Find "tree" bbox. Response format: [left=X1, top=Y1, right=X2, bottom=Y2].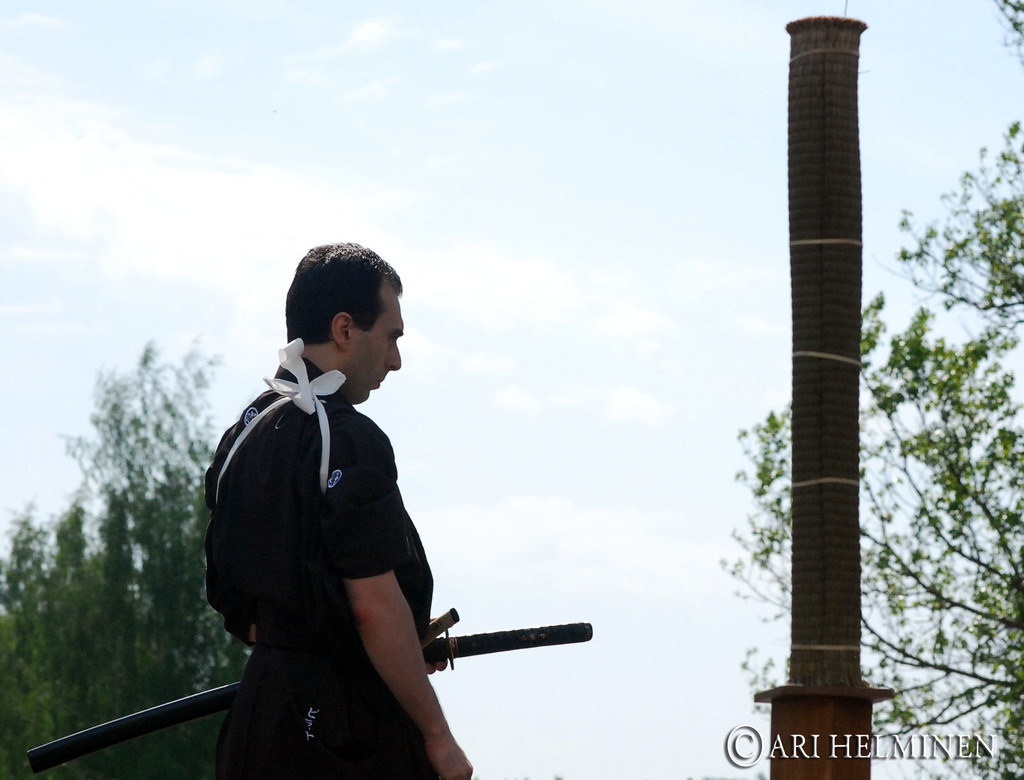
[left=716, top=130, right=993, bottom=766].
